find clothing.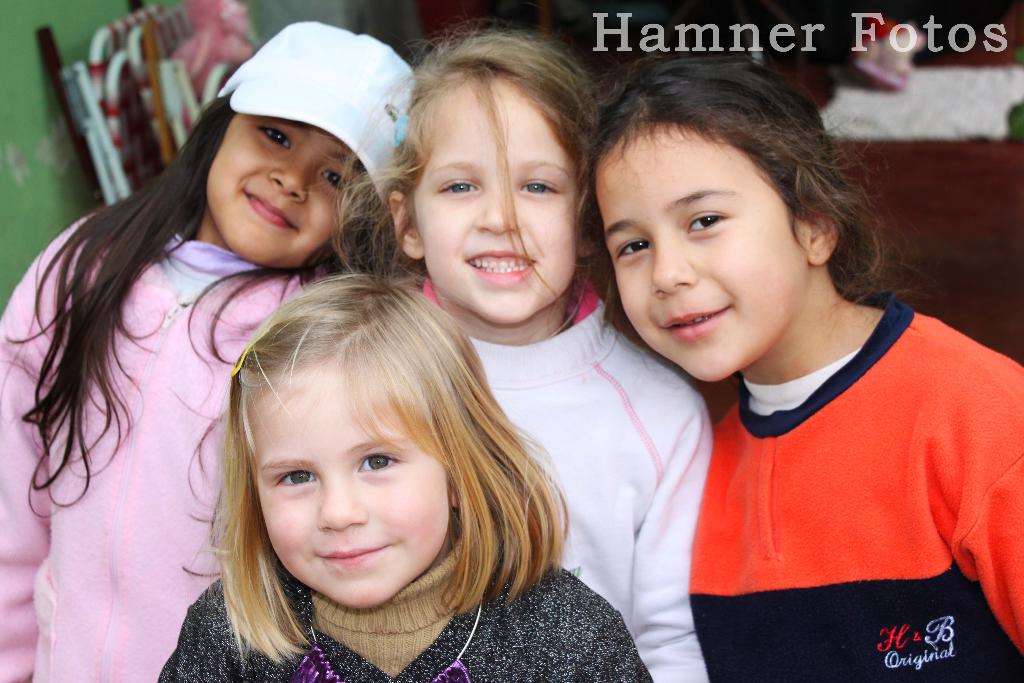
170,565,650,682.
